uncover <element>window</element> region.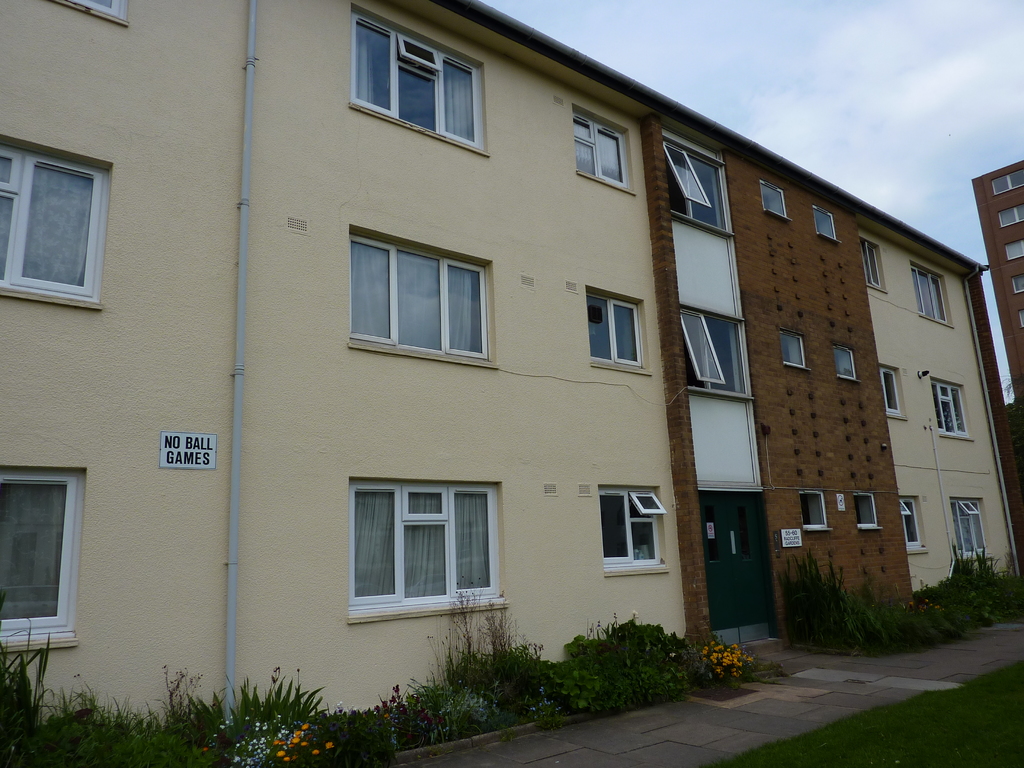
Uncovered: x1=853, y1=491, x2=876, y2=525.
